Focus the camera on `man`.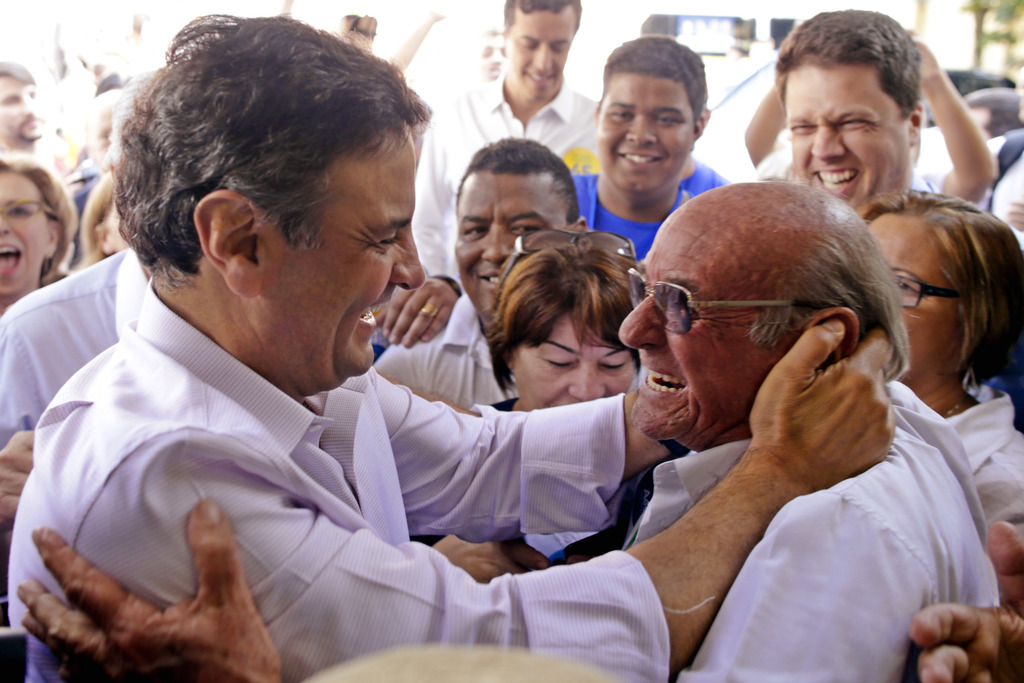
Focus region: <bbox>363, 136, 606, 413</bbox>.
